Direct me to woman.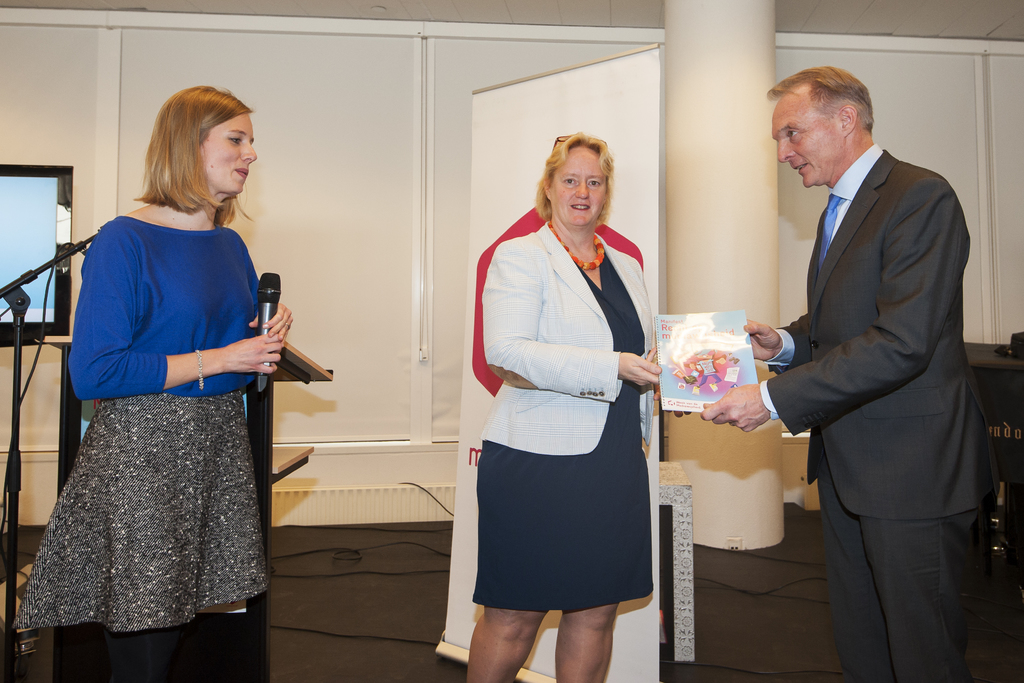
Direction: 465 130 664 682.
